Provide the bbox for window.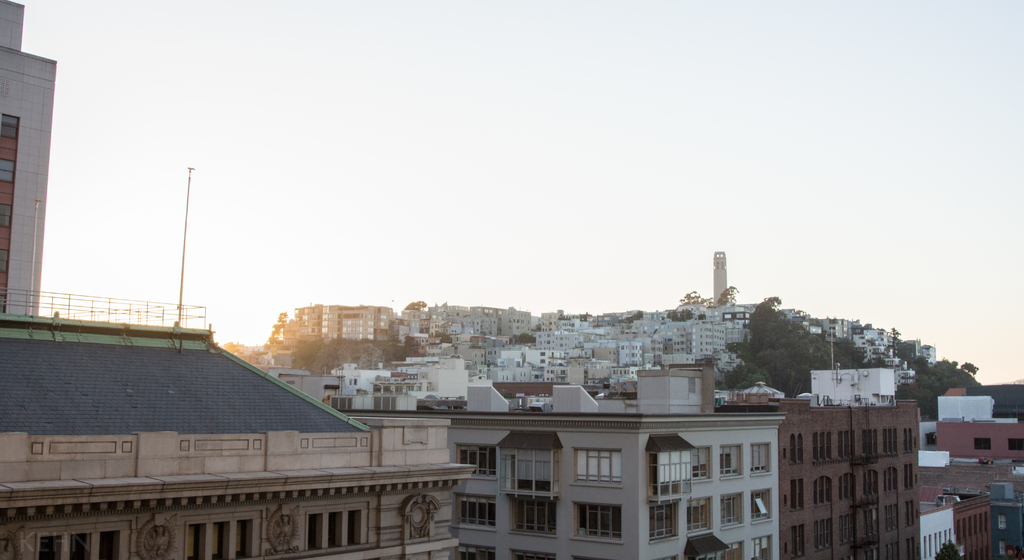
l=454, t=544, r=496, b=559.
